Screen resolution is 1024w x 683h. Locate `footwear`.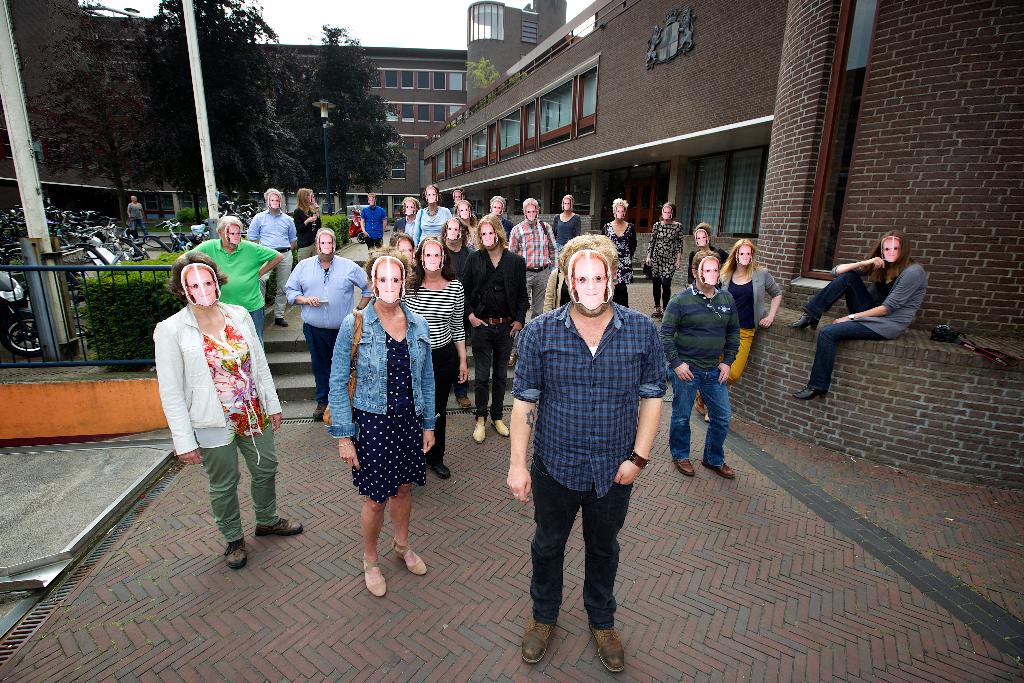
box(460, 396, 472, 411).
